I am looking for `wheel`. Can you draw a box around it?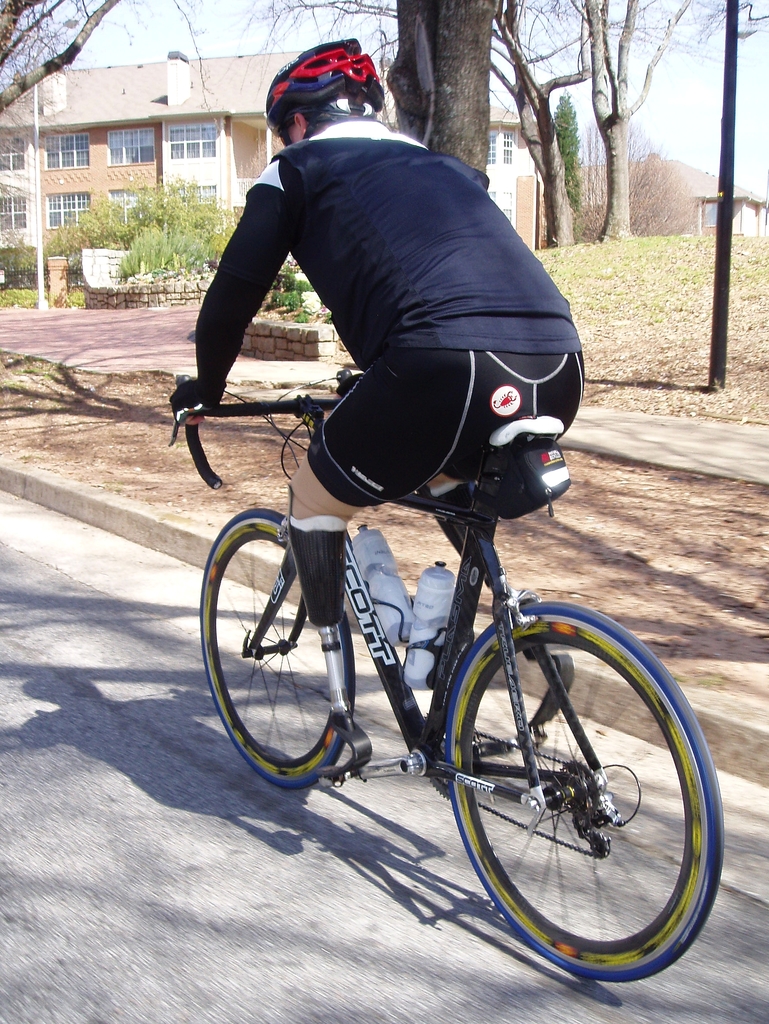
Sure, the bounding box is locate(200, 508, 356, 791).
